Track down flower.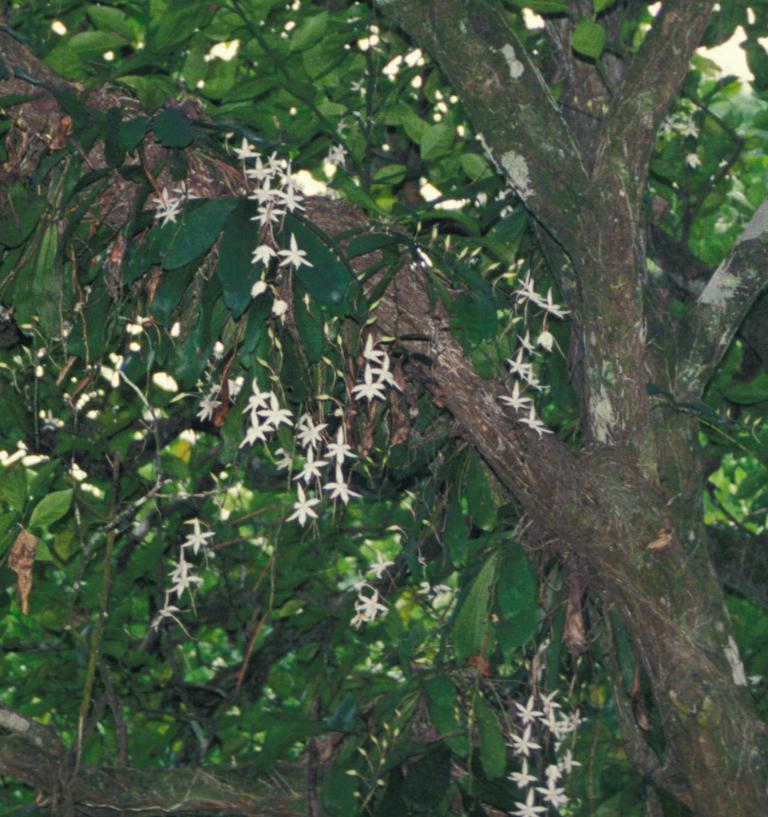
Tracked to crop(184, 515, 210, 553).
